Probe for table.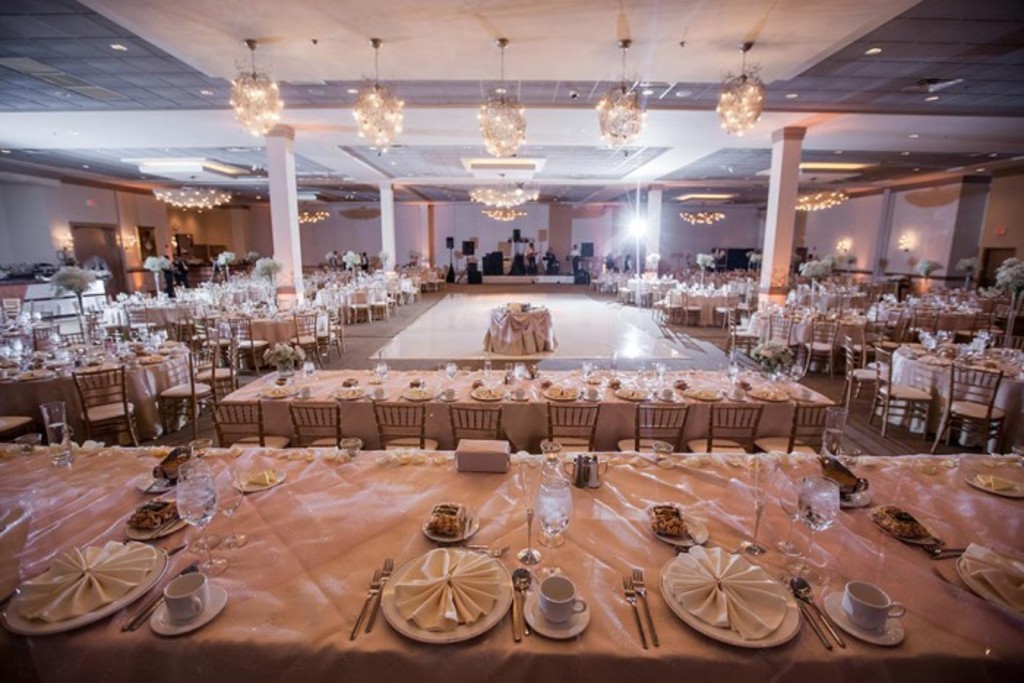
Probe result: crop(143, 301, 181, 331).
